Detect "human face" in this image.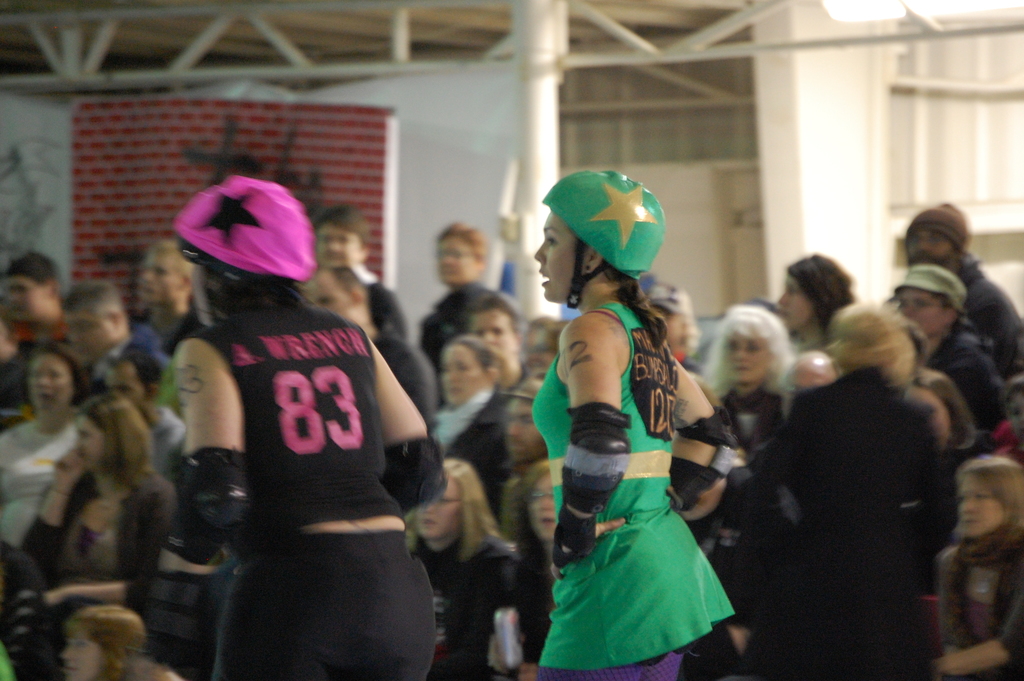
Detection: [left=529, top=472, right=556, bottom=536].
